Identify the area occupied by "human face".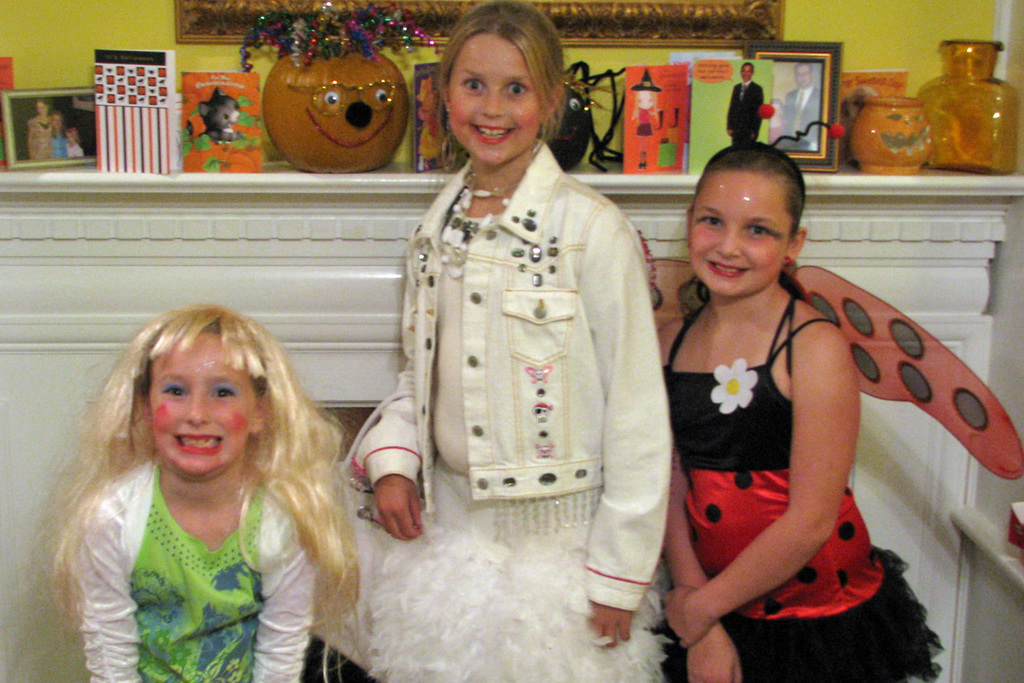
Area: 742,66,755,84.
